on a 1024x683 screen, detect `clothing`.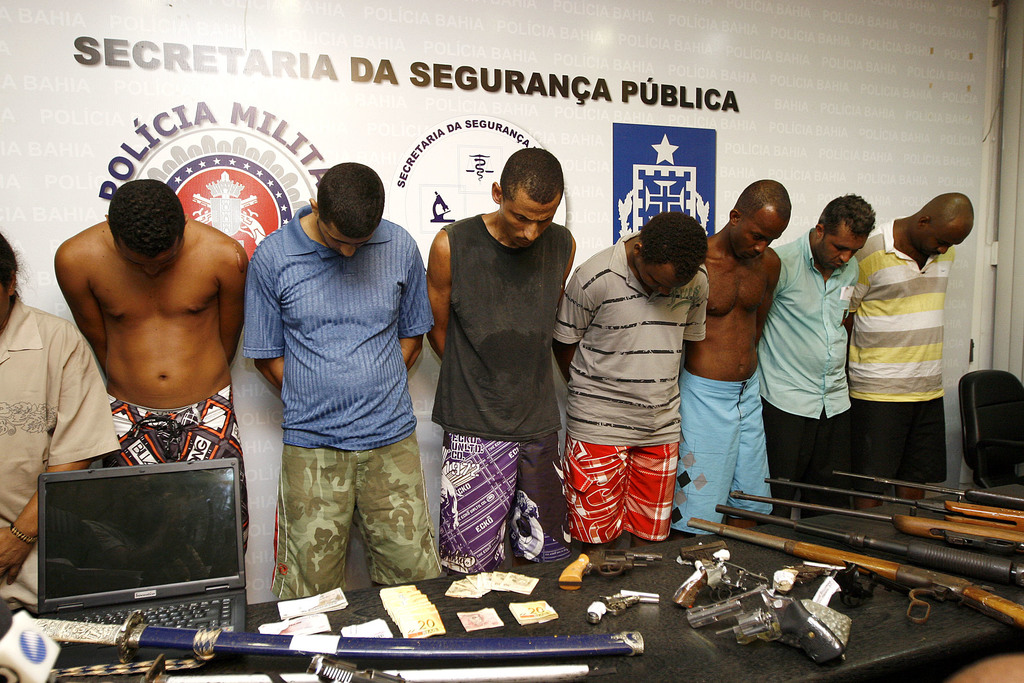
(846,202,964,484).
